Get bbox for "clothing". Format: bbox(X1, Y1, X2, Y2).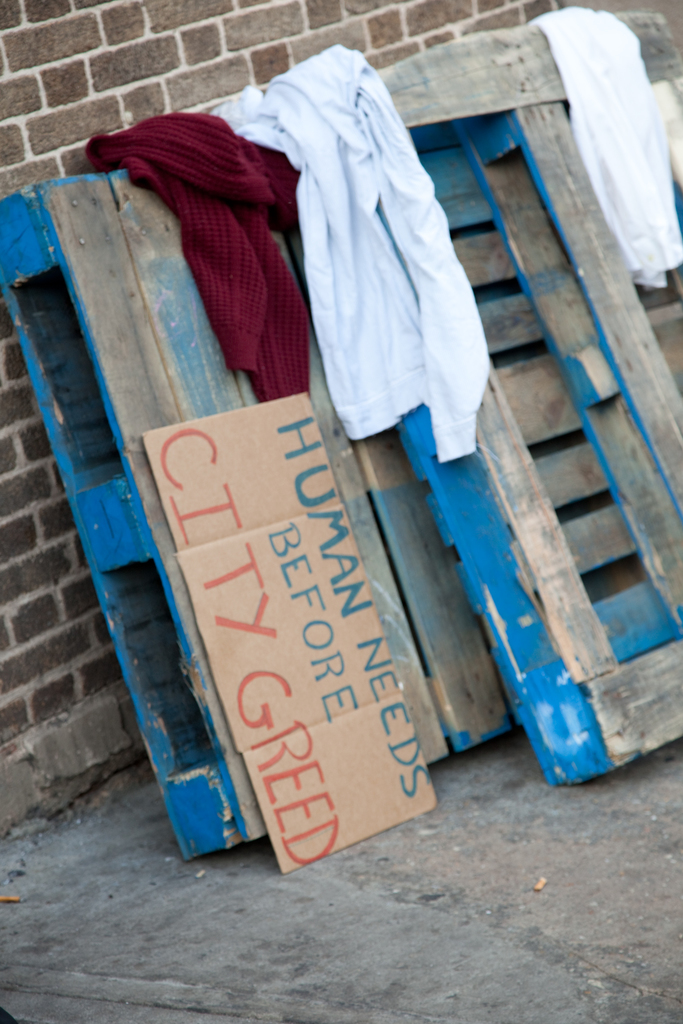
bbox(111, 67, 484, 432).
